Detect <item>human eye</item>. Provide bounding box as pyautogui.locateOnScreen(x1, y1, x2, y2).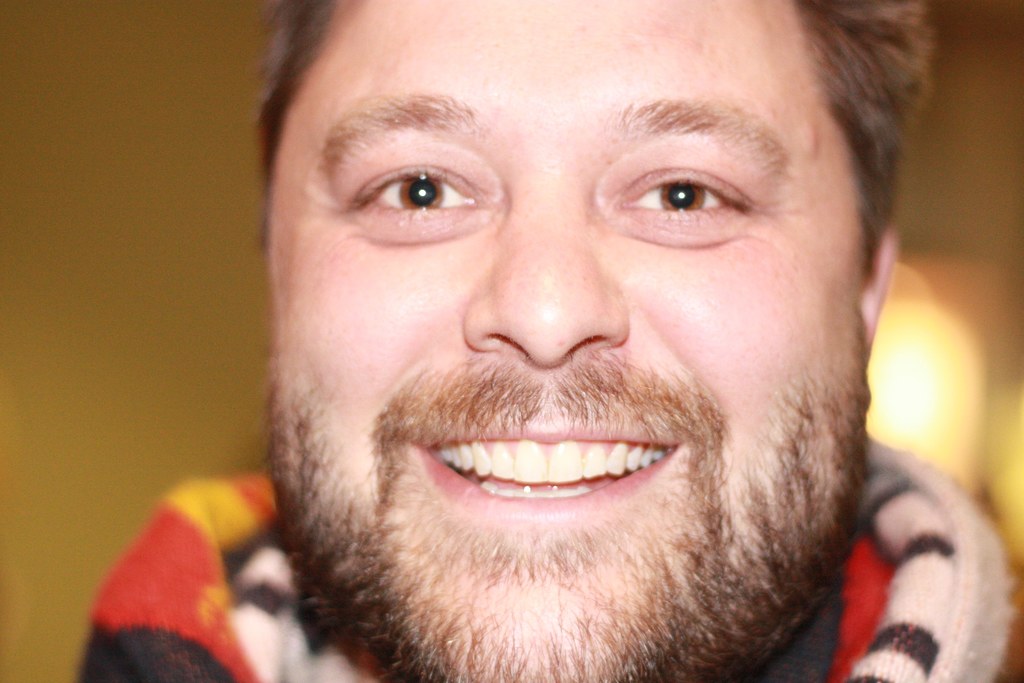
pyautogui.locateOnScreen(348, 162, 481, 228).
